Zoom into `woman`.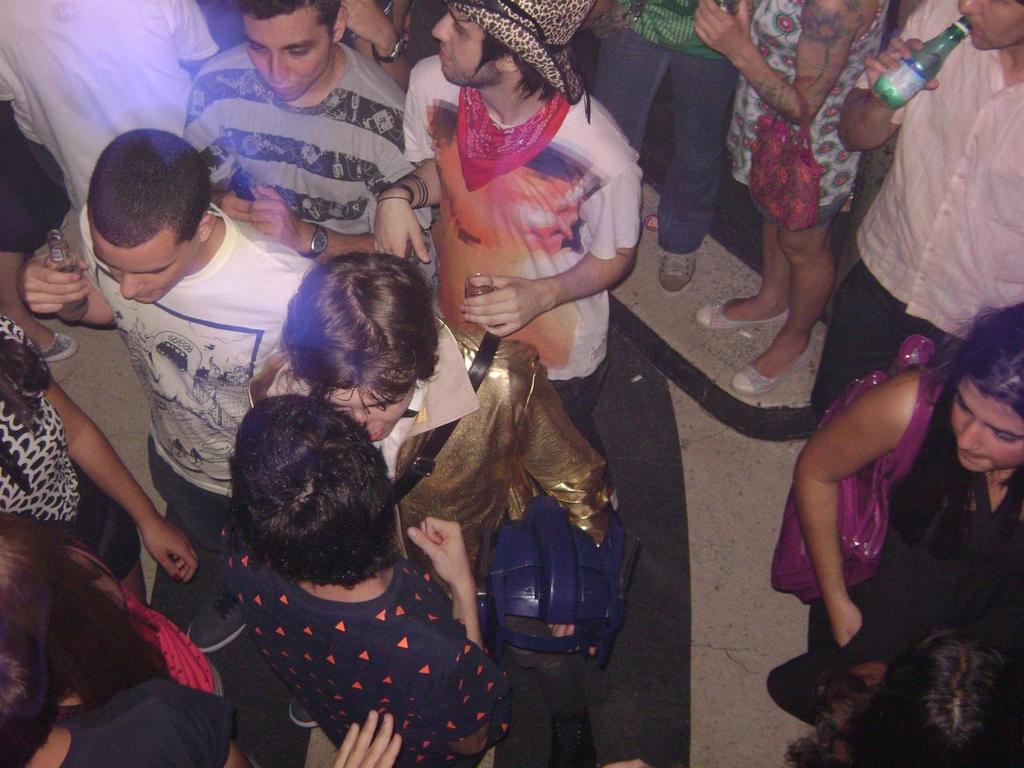
Zoom target: box(0, 315, 201, 615).
